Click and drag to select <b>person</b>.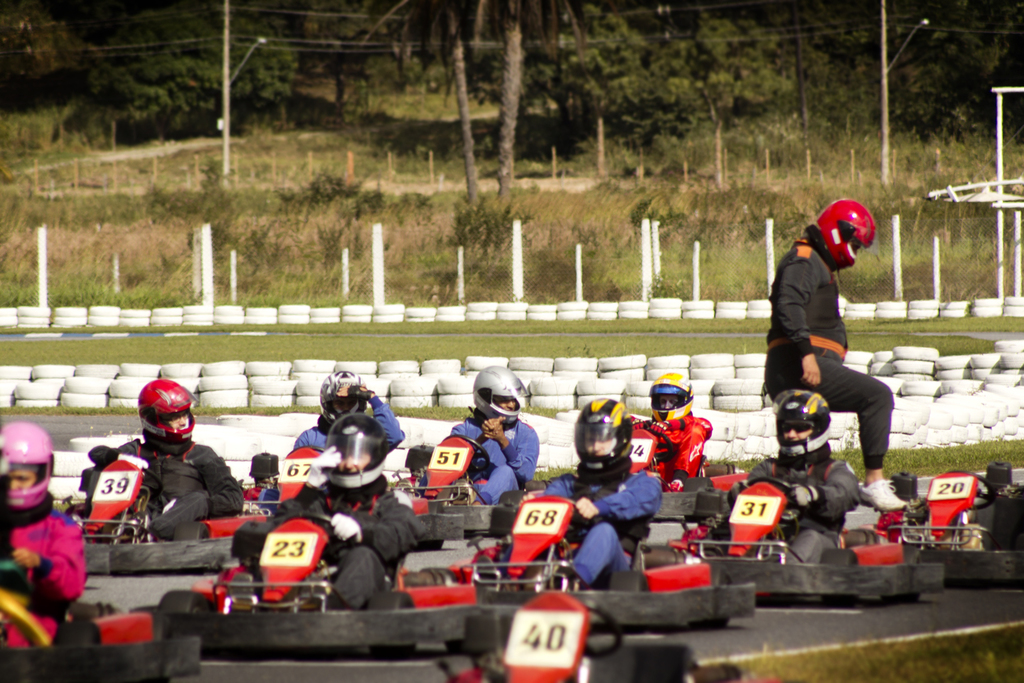
Selection: [628, 366, 715, 492].
